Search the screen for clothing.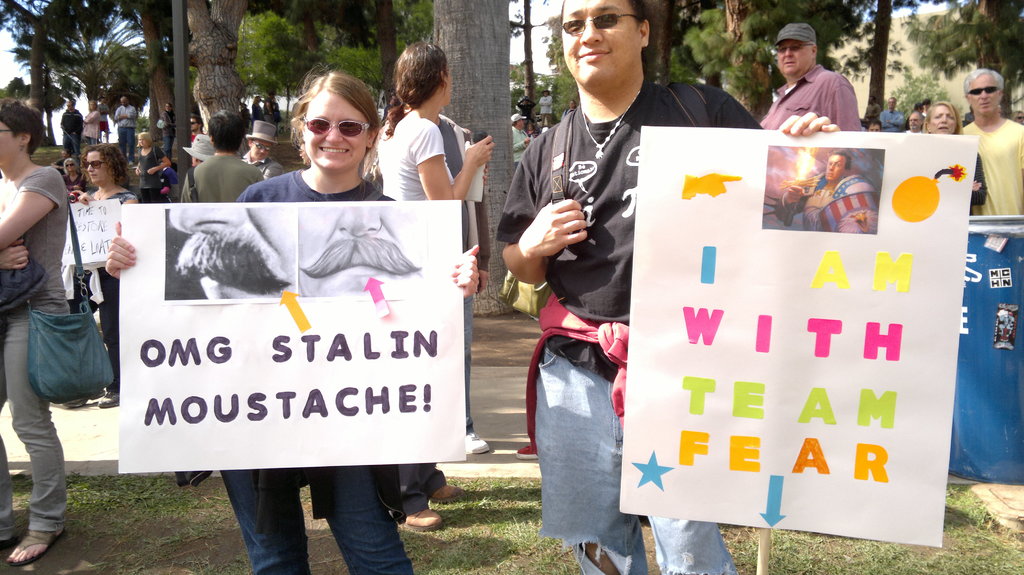
Found at box=[88, 187, 148, 363].
